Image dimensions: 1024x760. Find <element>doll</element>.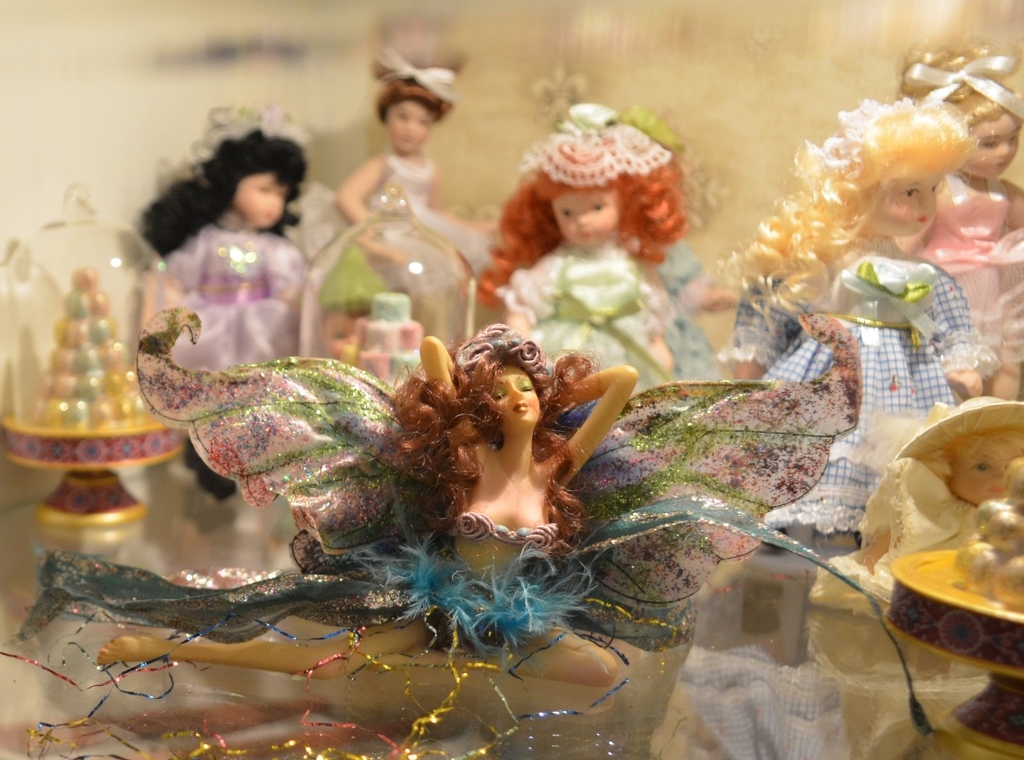
pyautogui.locateOnScreen(478, 102, 706, 342).
